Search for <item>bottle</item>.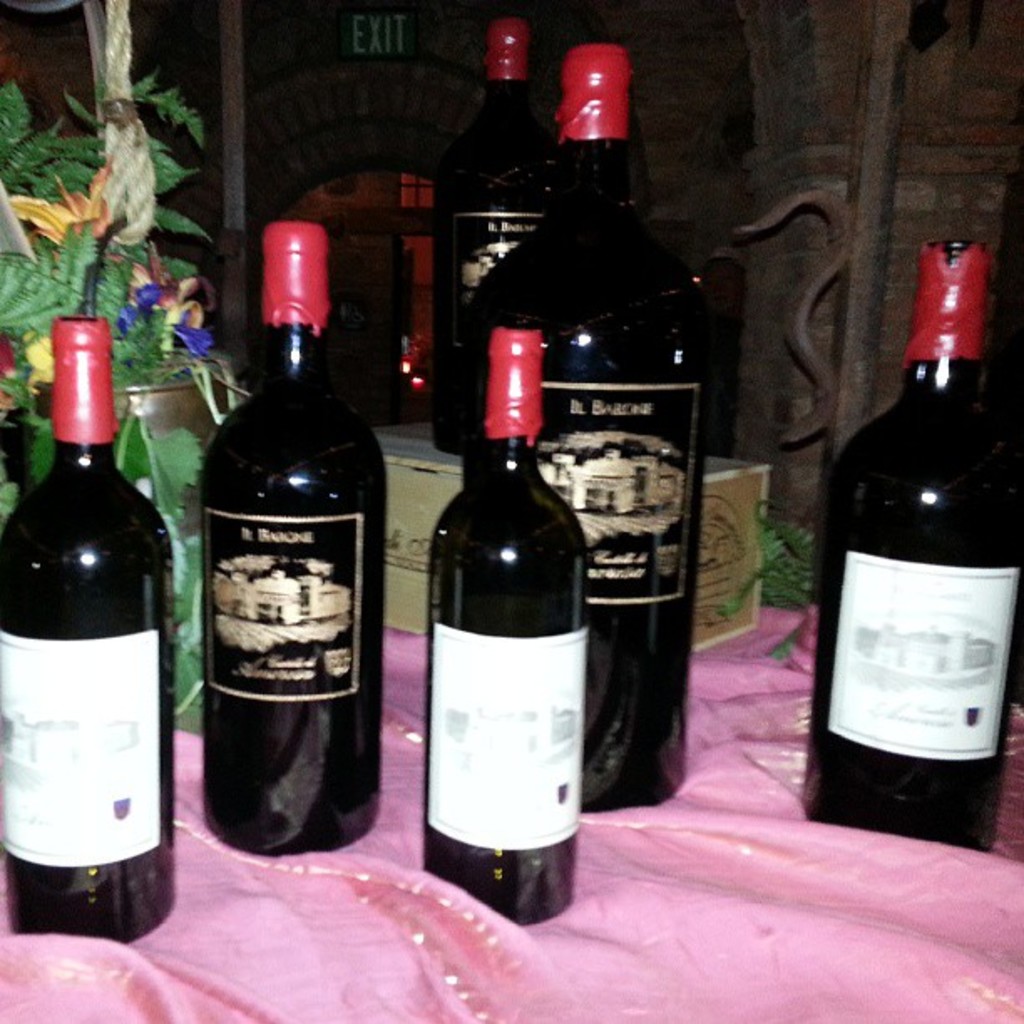
Found at <region>0, 311, 187, 940</region>.
